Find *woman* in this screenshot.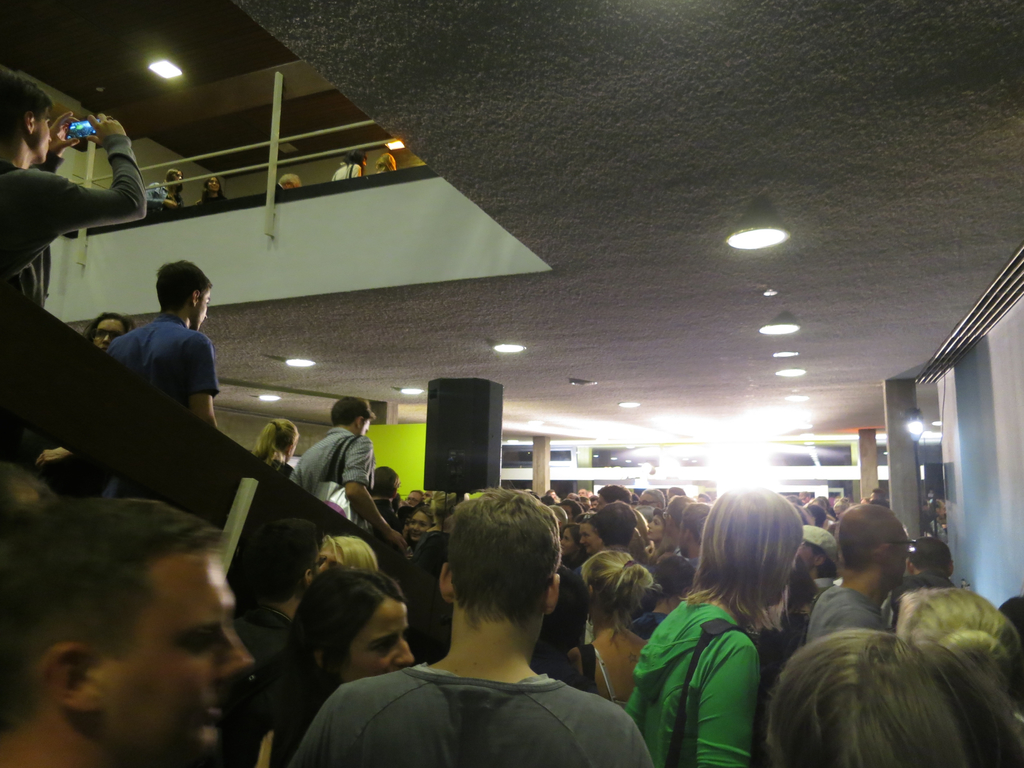
The bounding box for *woman* is [left=764, top=627, right=999, bottom=767].
